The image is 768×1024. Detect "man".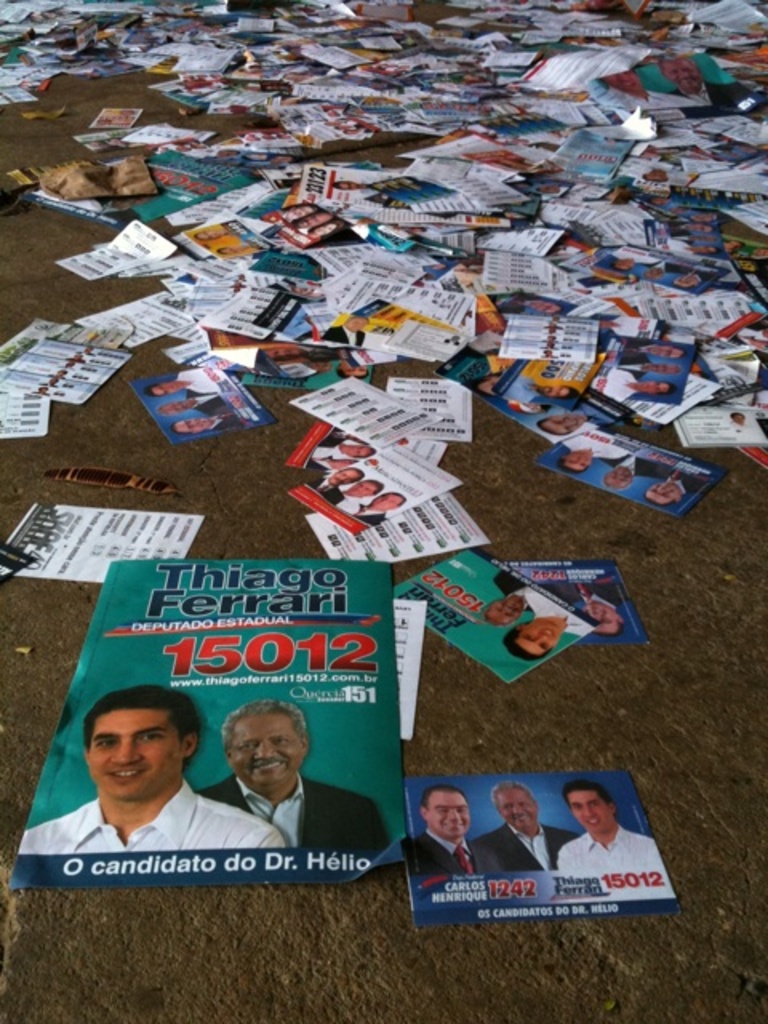
Detection: 613:354:674:374.
